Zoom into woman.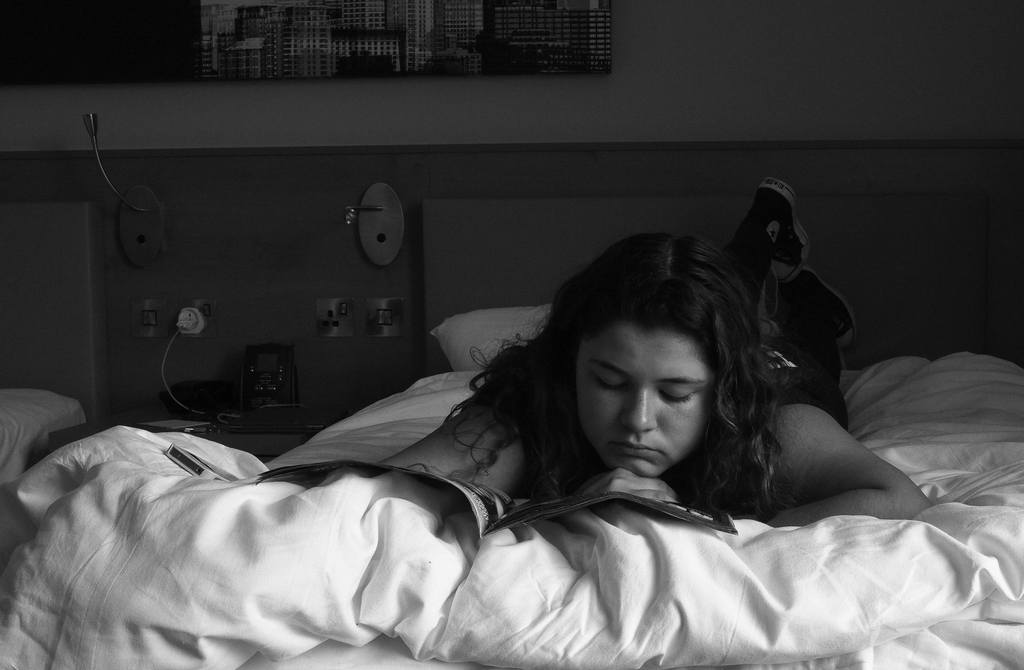
Zoom target: detection(423, 233, 906, 641).
